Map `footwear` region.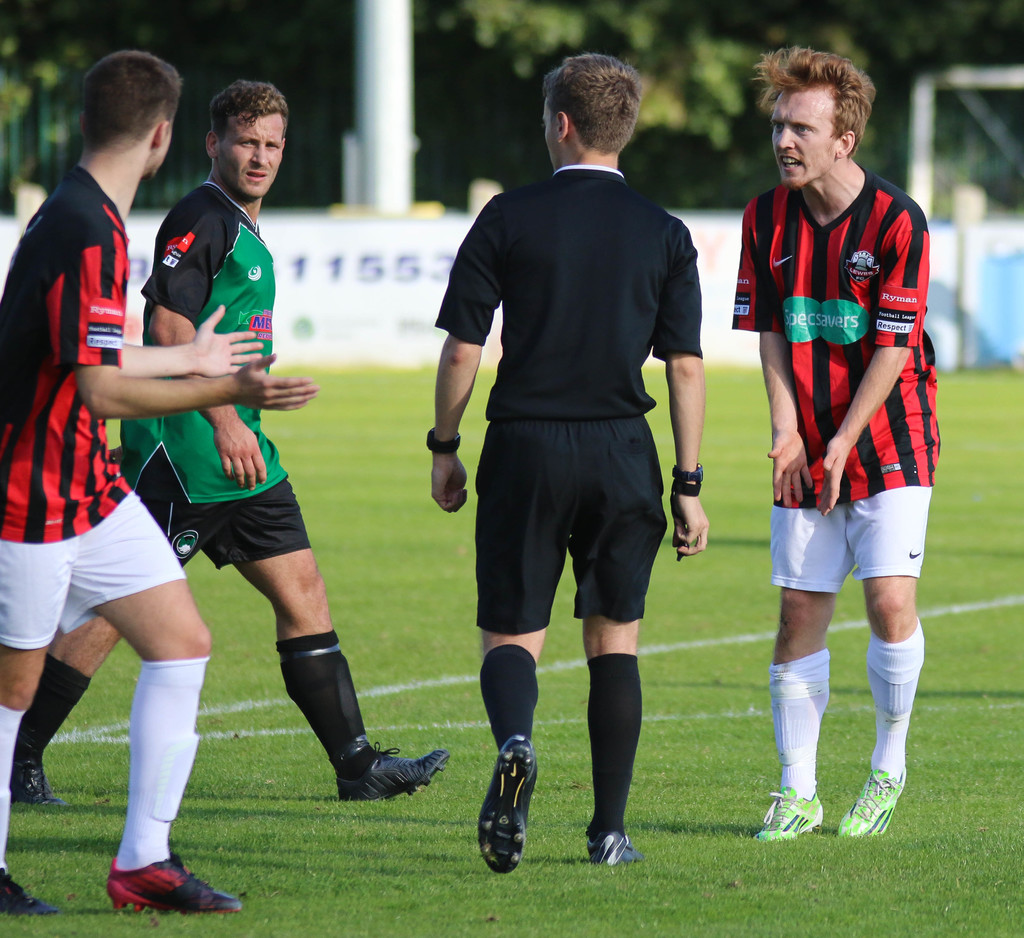
Mapped to {"x1": 758, "y1": 786, "x2": 820, "y2": 841}.
